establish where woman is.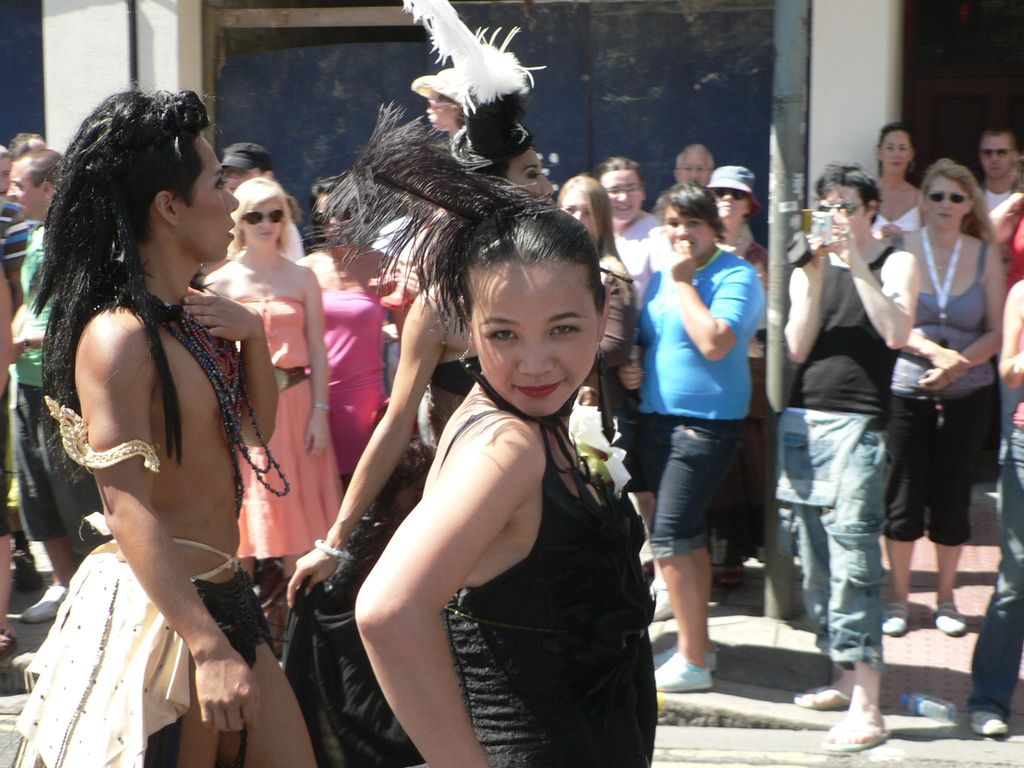
Established at 288/175/422/471.
